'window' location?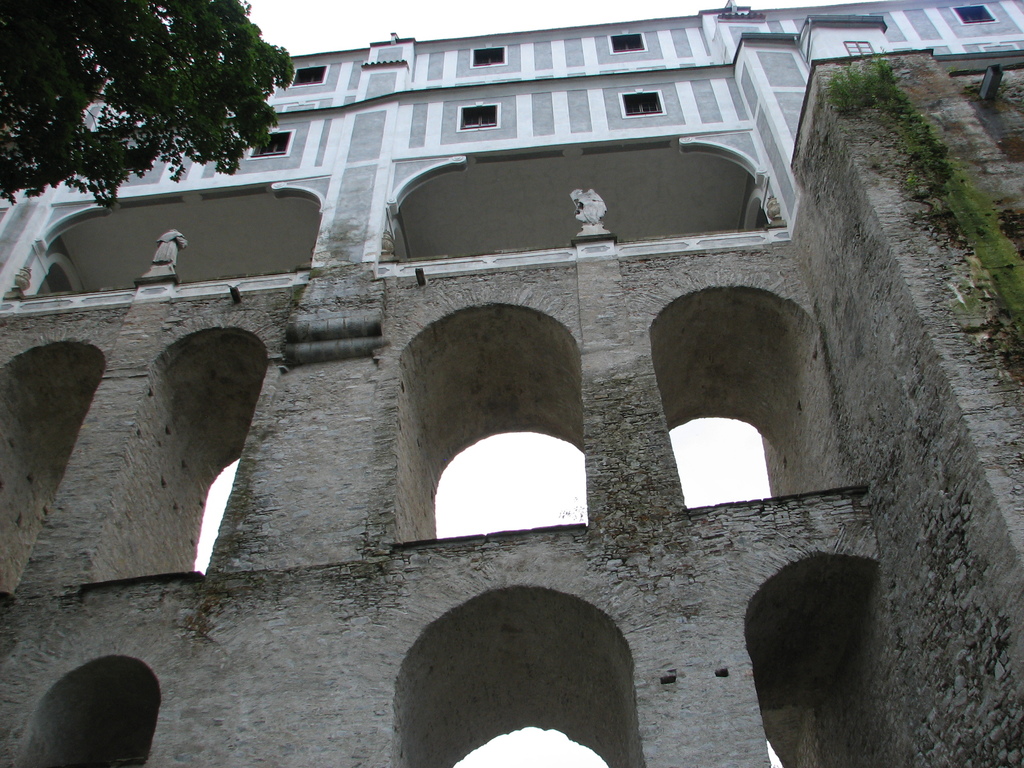
detection(469, 45, 508, 66)
